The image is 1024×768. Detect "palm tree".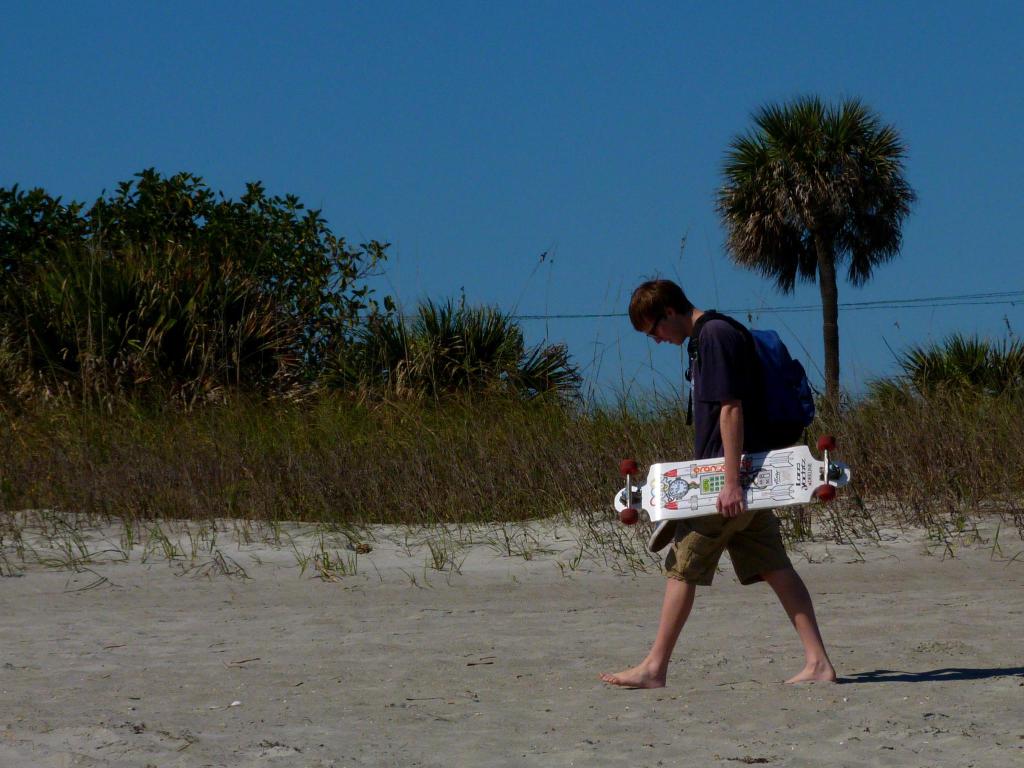
Detection: [x1=876, y1=342, x2=1016, y2=435].
